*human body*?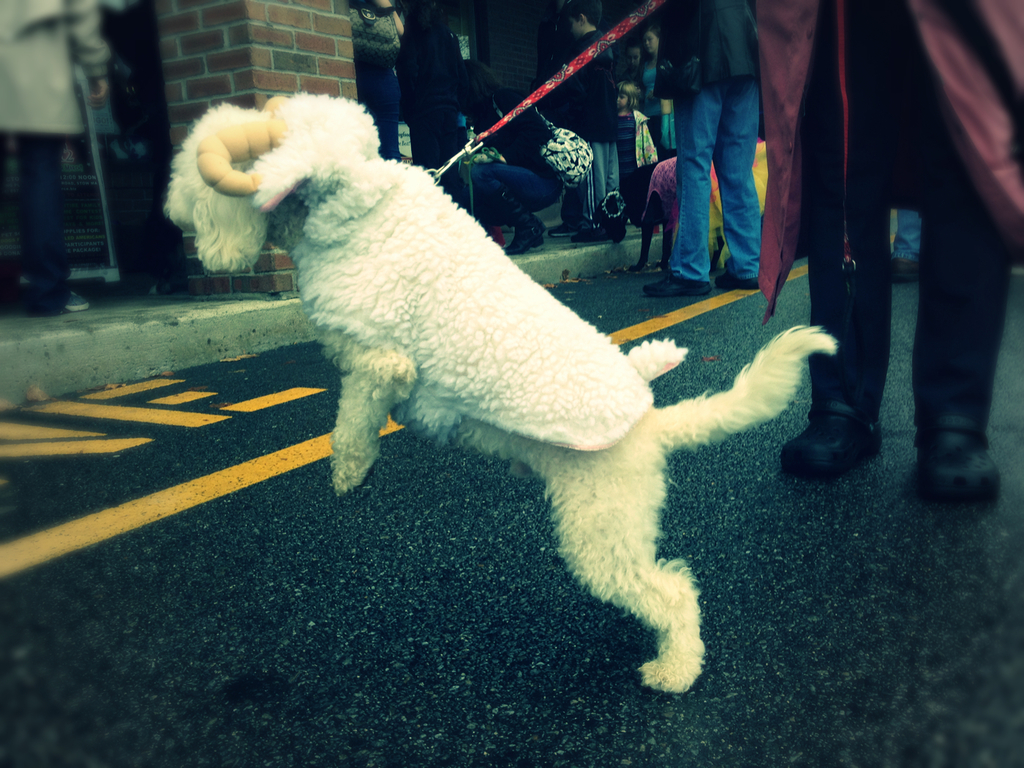
<bbox>890, 211, 921, 284</bbox>
